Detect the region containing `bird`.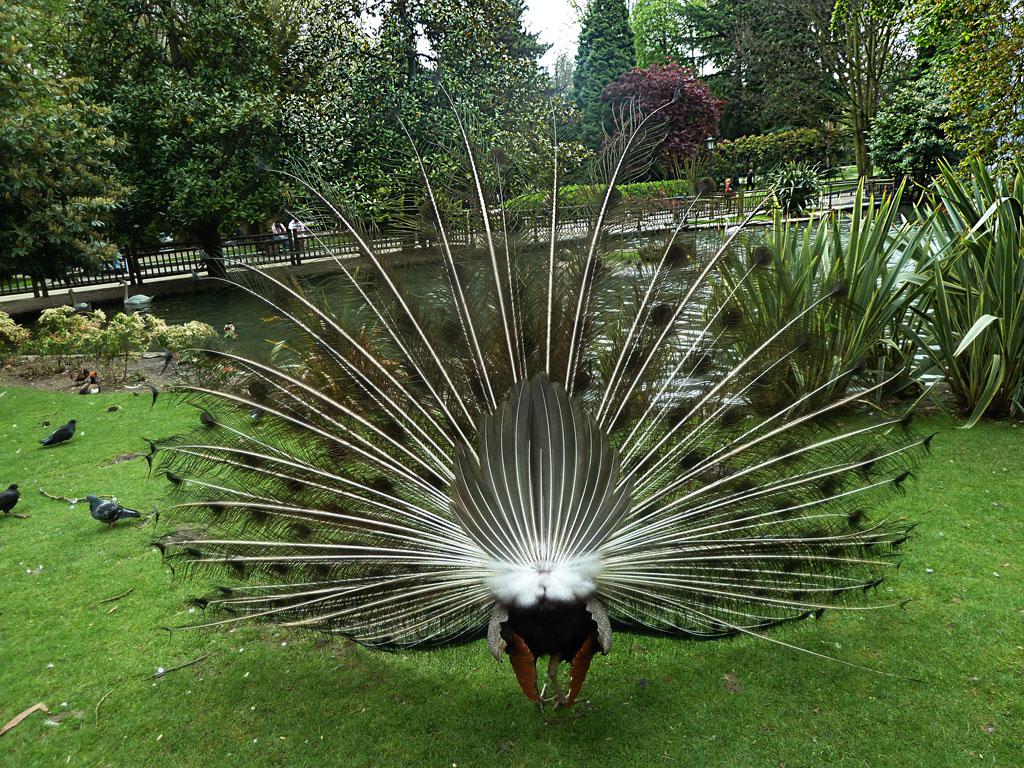
pyautogui.locateOnScreen(81, 493, 132, 526).
